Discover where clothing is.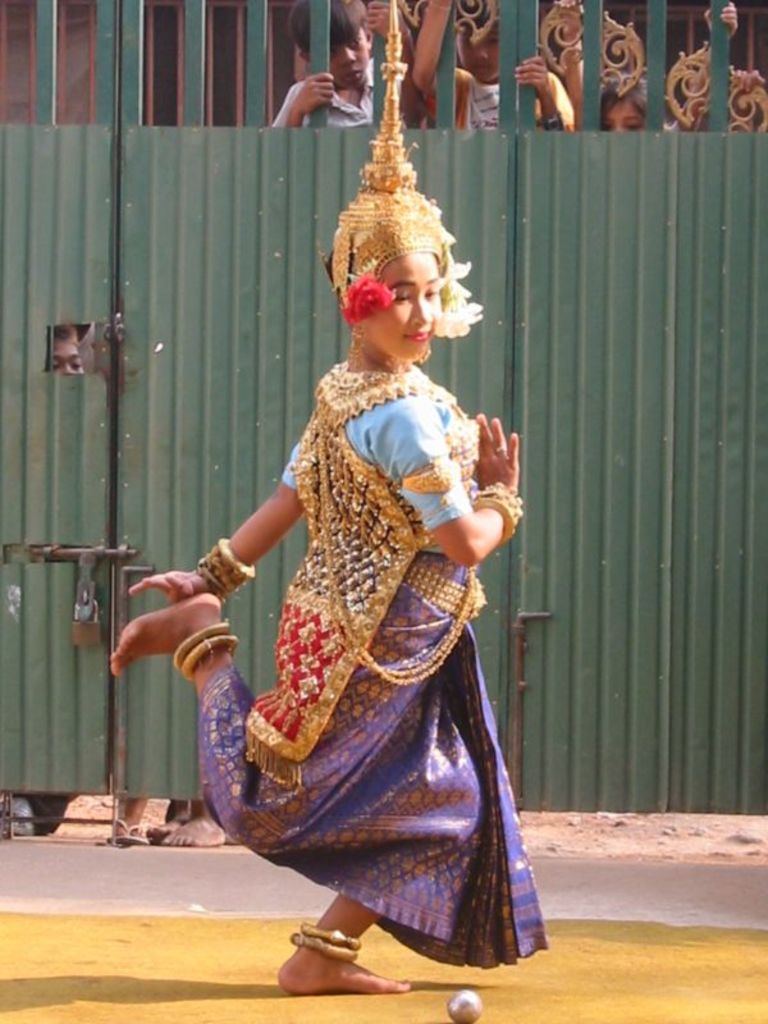
Discovered at rect(438, 54, 559, 134).
